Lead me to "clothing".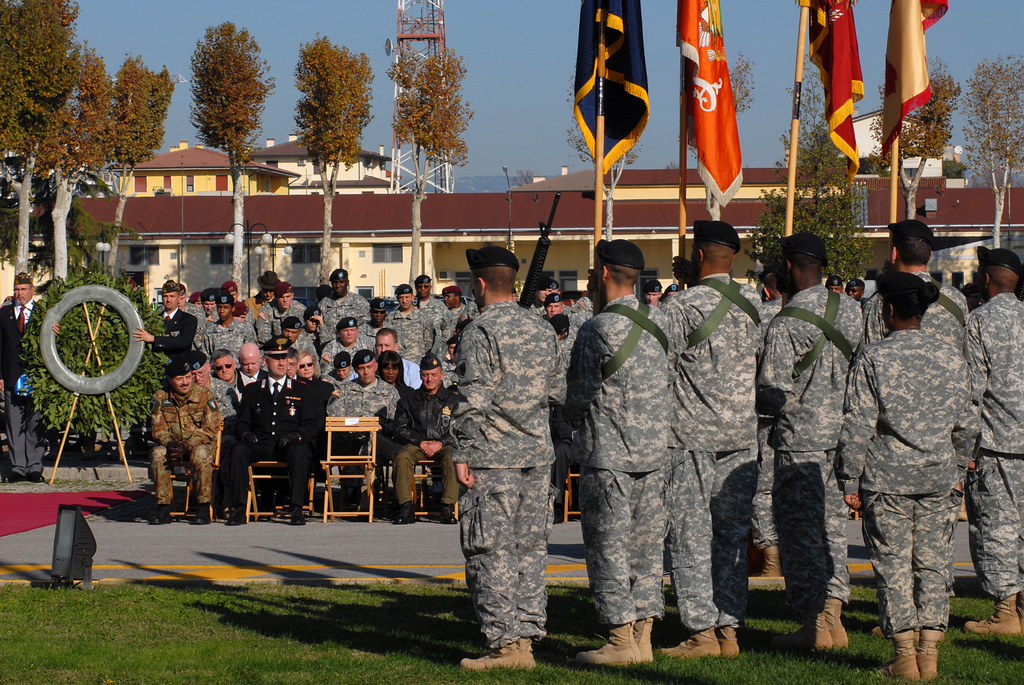
Lead to BBox(250, 293, 264, 331).
